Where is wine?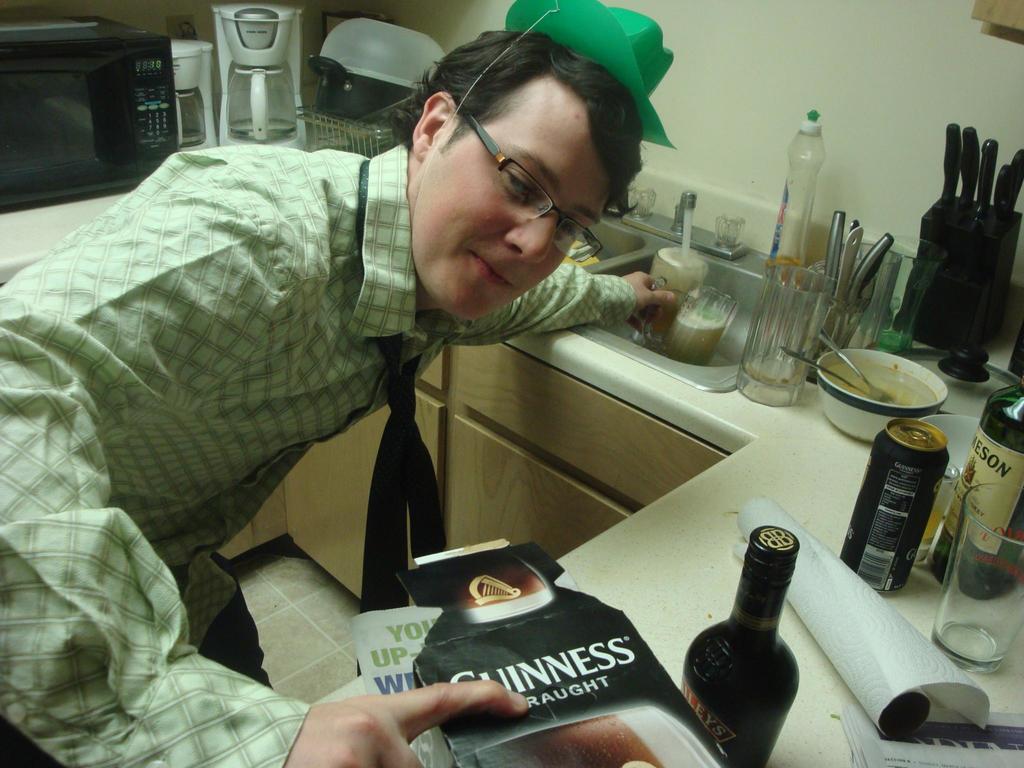
[927, 381, 1023, 600].
